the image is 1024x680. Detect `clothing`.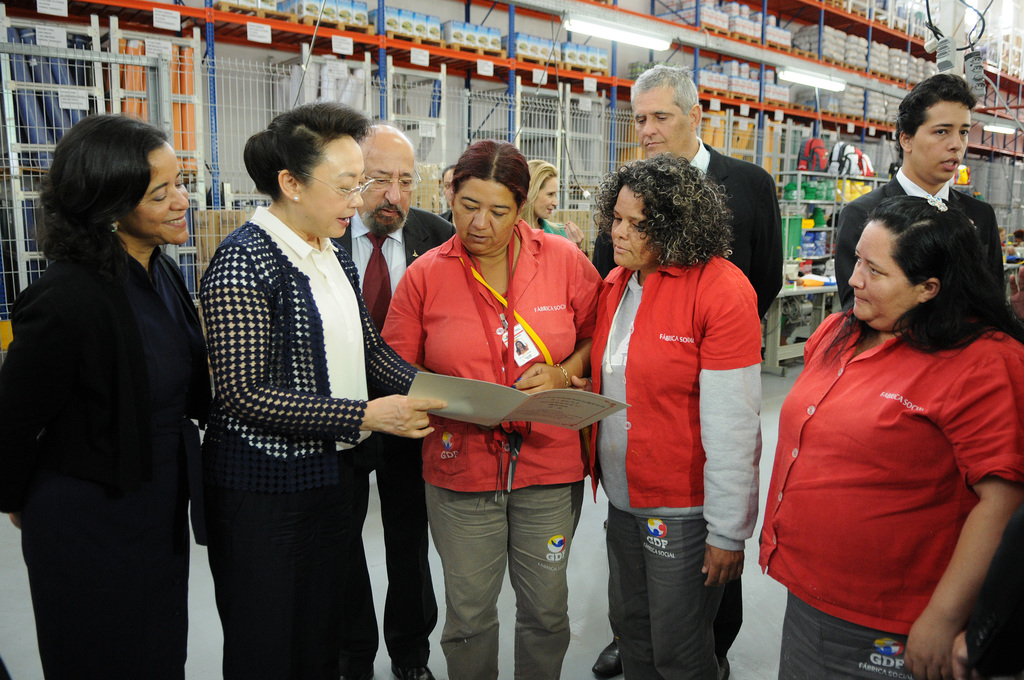
Detection: [382, 220, 593, 679].
